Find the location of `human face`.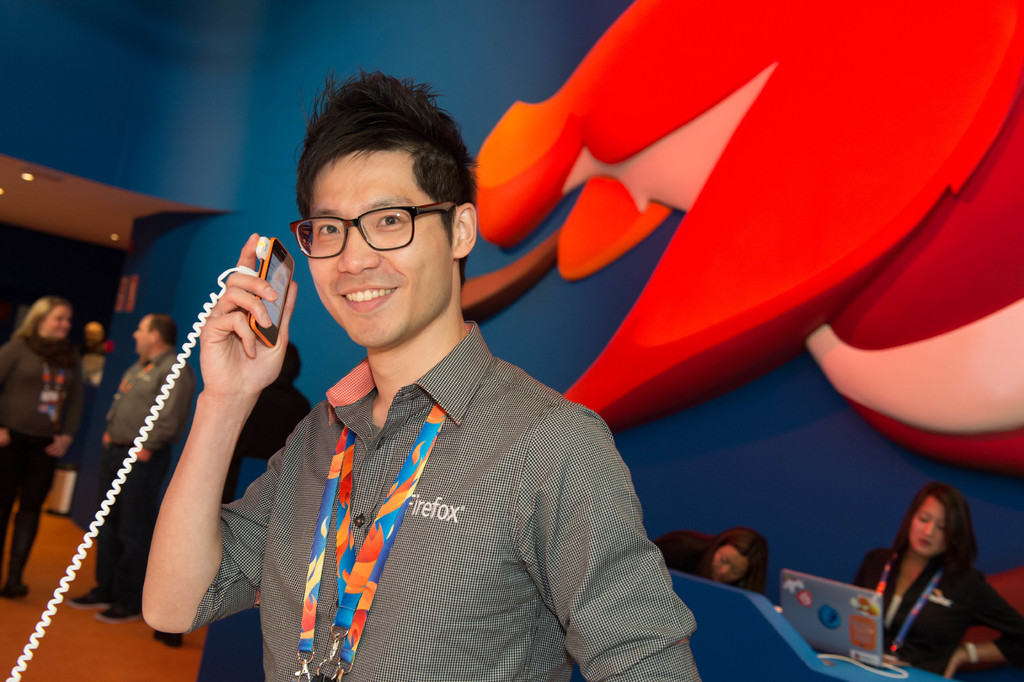
Location: detection(130, 317, 155, 359).
